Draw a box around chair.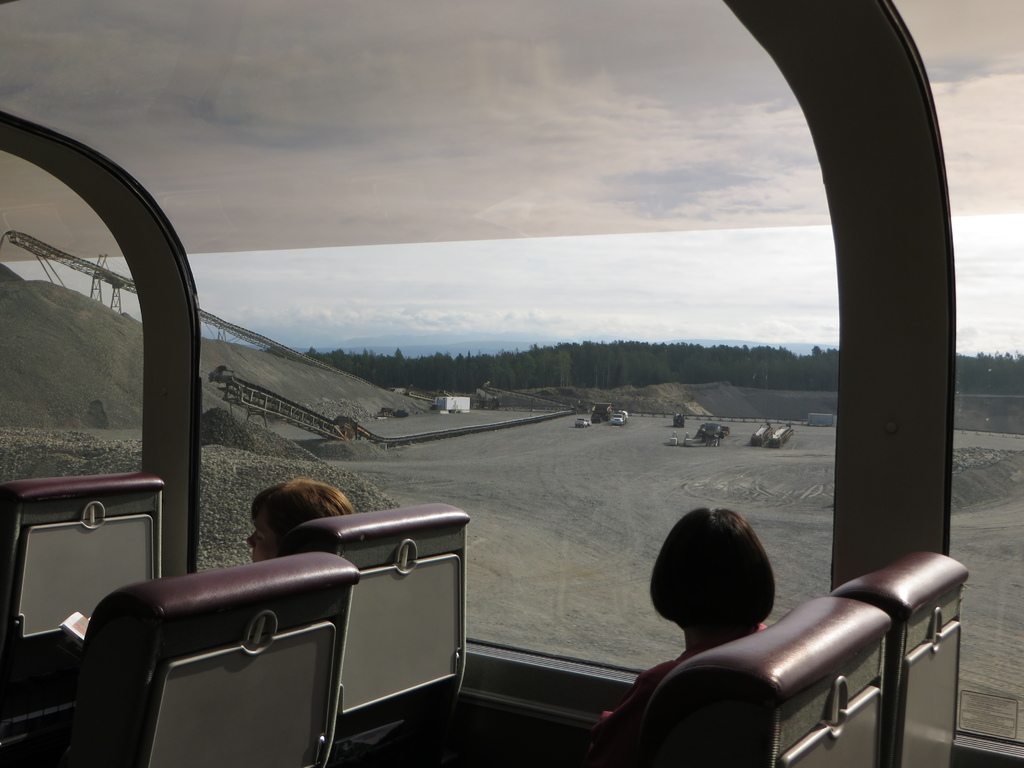
640,596,897,767.
